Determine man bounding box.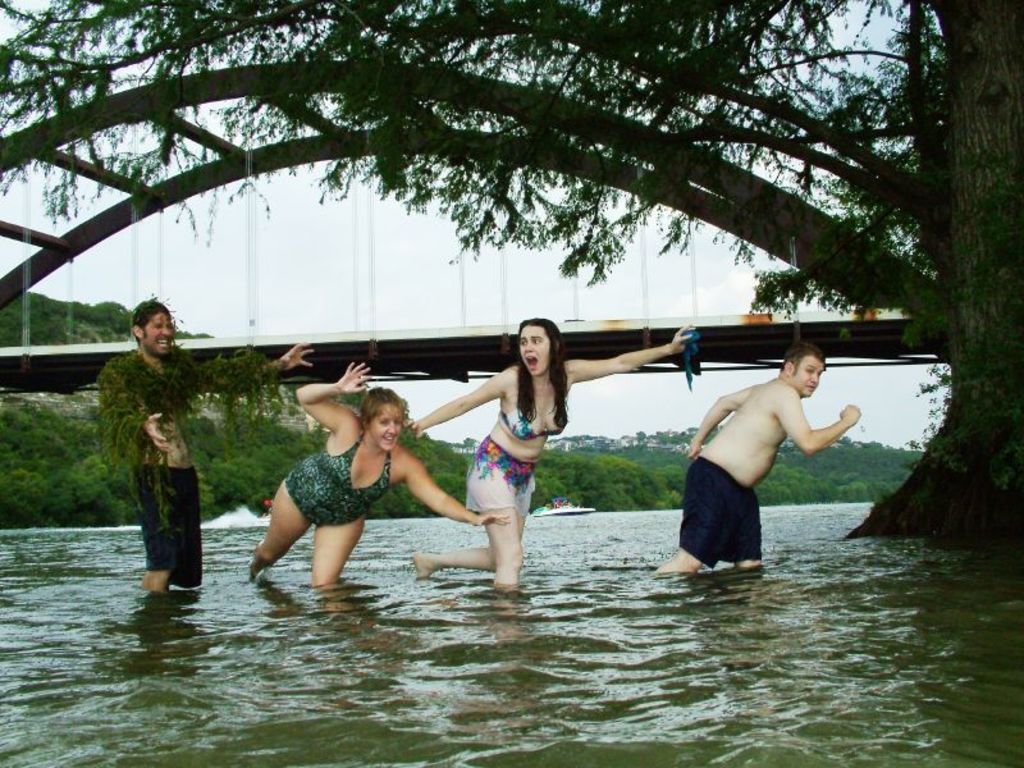
Determined: <bbox>97, 294, 323, 595</bbox>.
